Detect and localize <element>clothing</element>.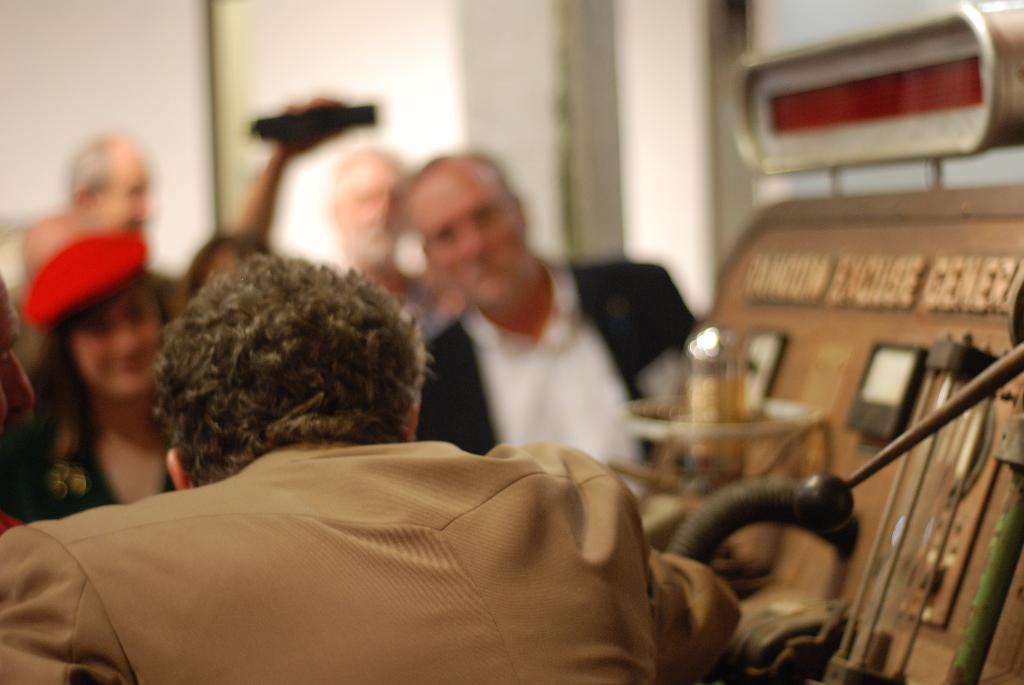
Localized at rect(29, 393, 742, 678).
